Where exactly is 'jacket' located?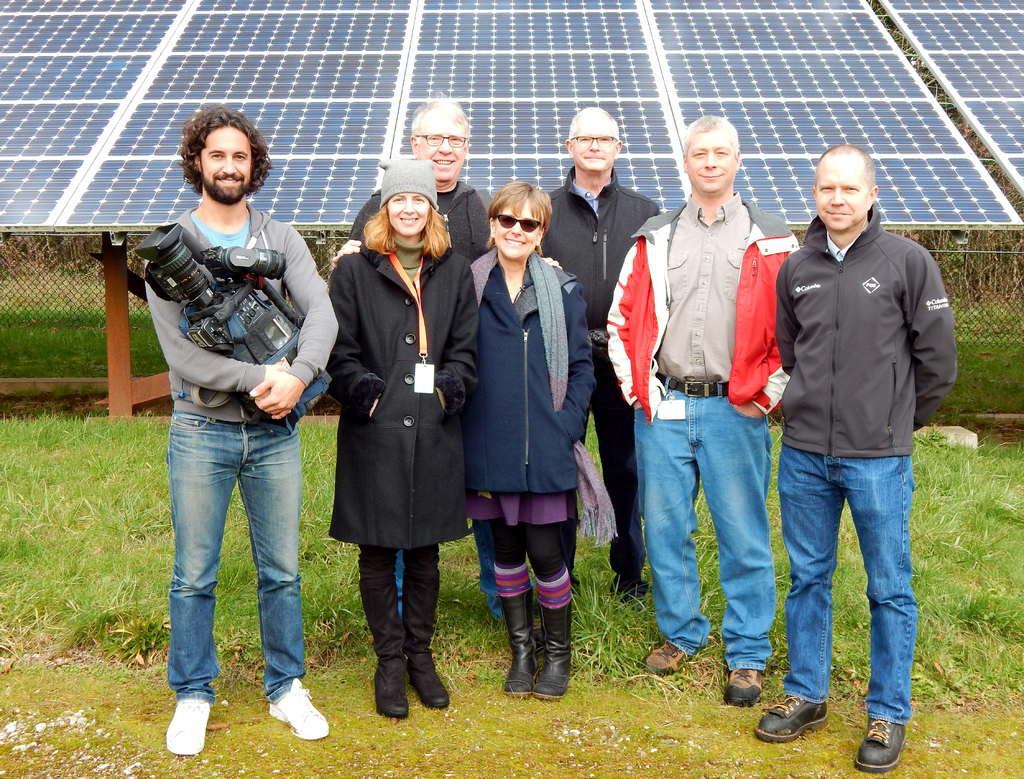
Its bounding box is [x1=603, y1=201, x2=801, y2=421].
